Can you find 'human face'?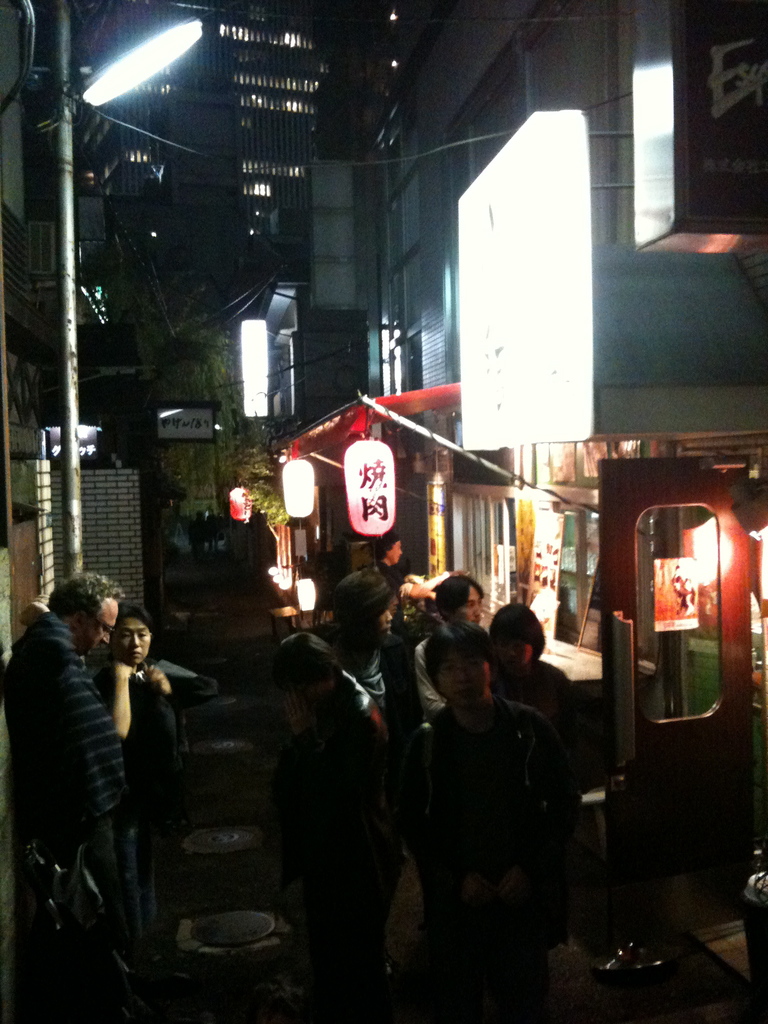
Yes, bounding box: select_region(456, 586, 482, 623).
